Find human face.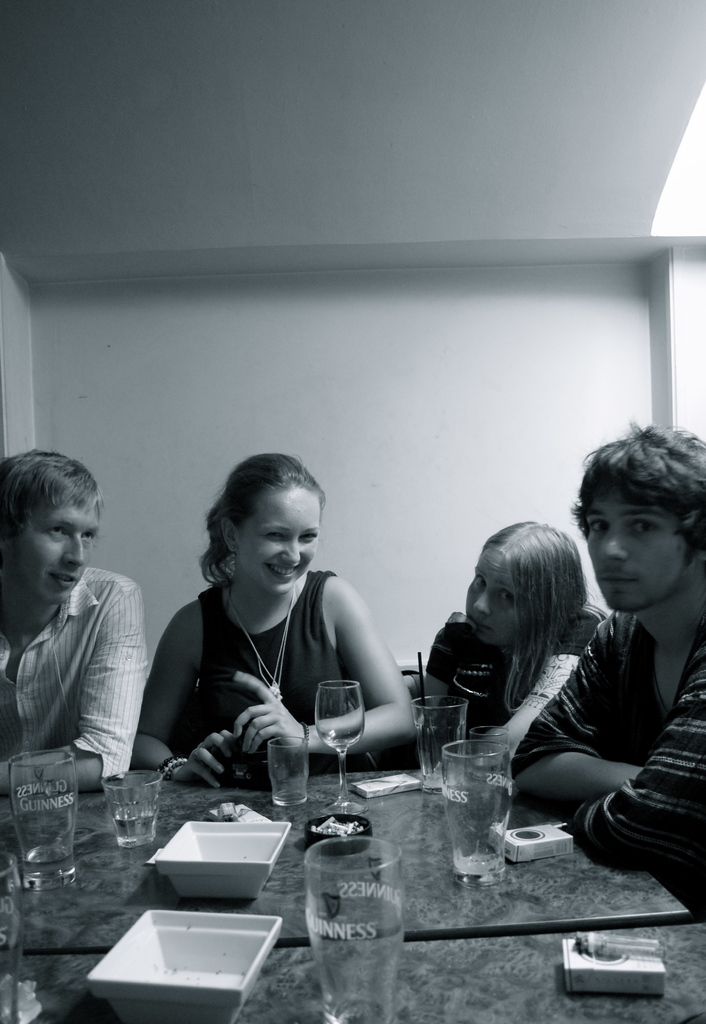
{"left": 572, "top": 484, "right": 694, "bottom": 614}.
